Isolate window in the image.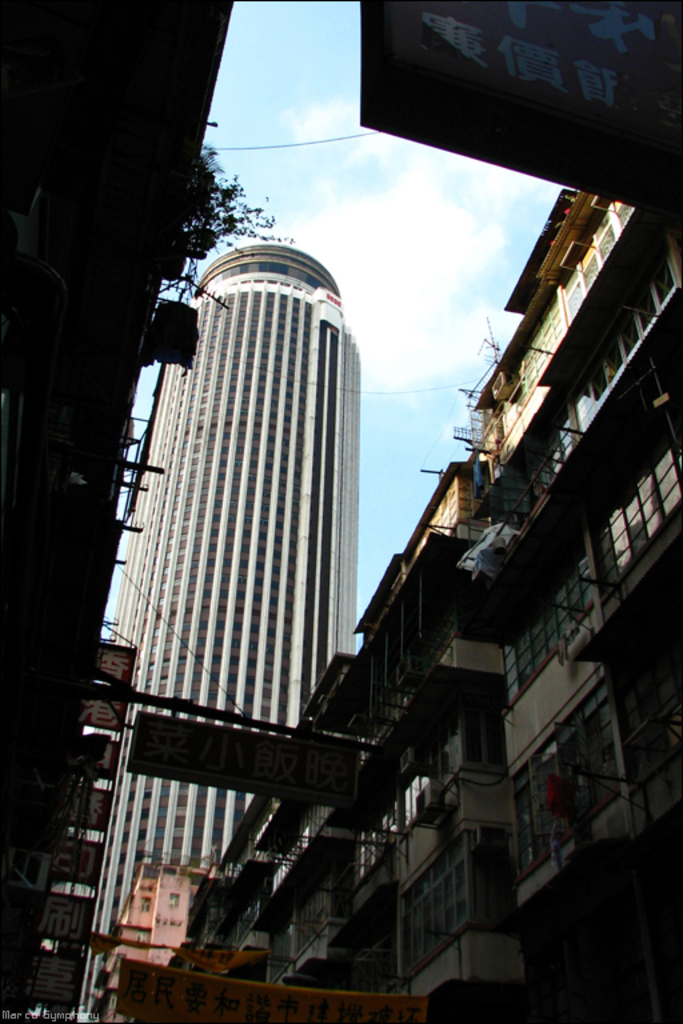
Isolated region: (x1=398, y1=828, x2=503, y2=979).
